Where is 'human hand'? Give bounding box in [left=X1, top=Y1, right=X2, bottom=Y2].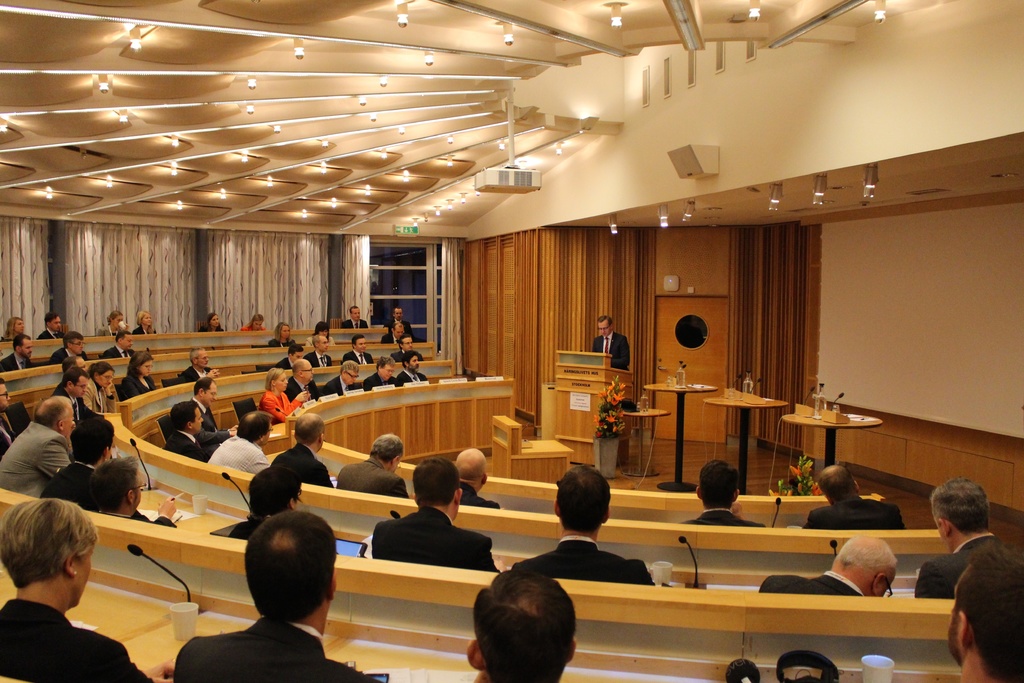
[left=492, top=559, right=506, bottom=572].
